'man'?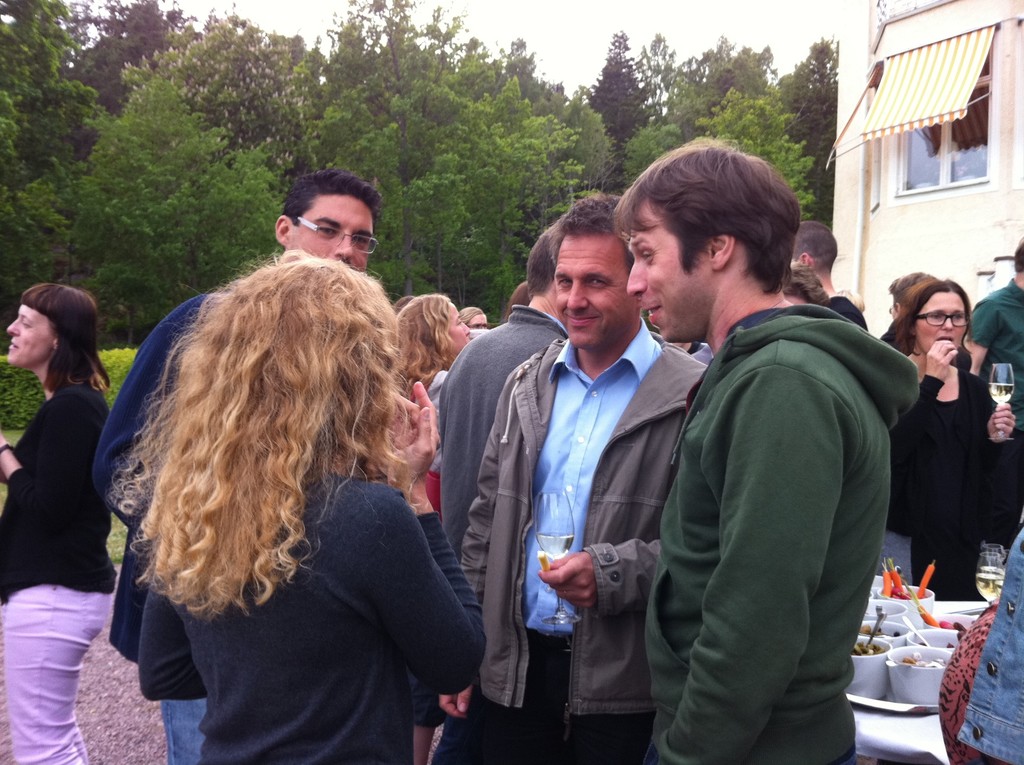
<bbox>94, 168, 387, 764</bbox>
